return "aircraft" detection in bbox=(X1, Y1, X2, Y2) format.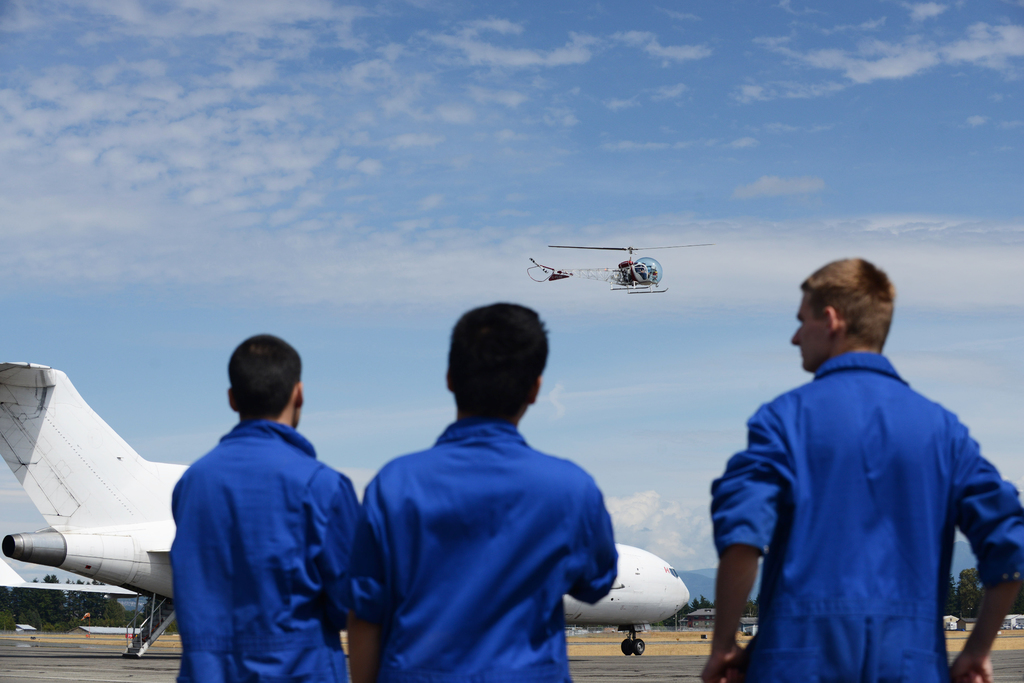
bbox=(540, 228, 678, 307).
